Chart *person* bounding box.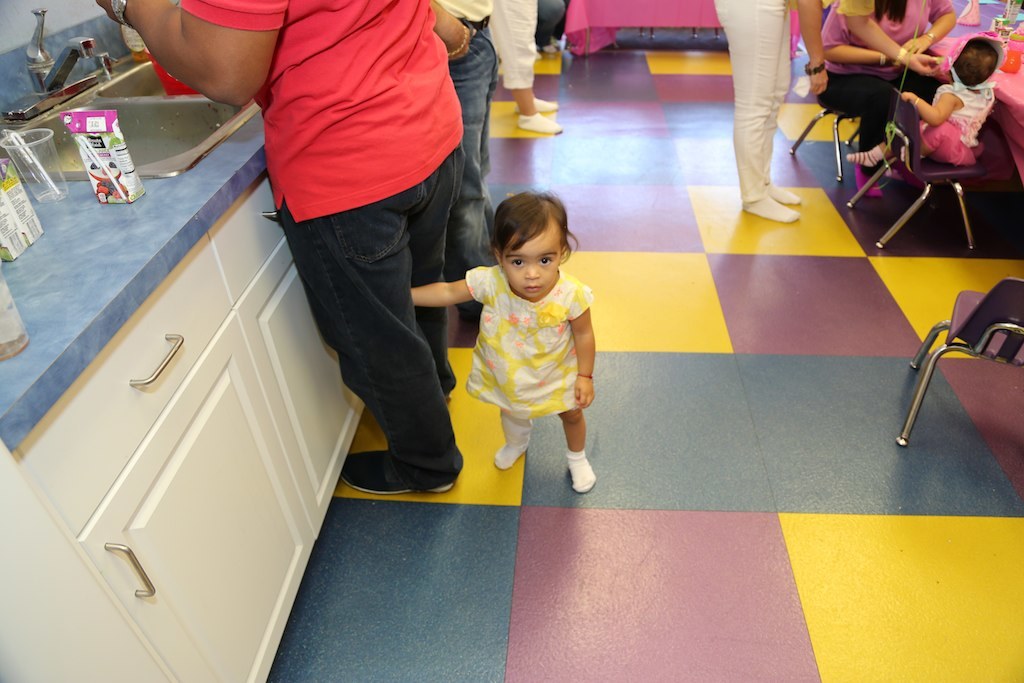
Charted: crop(387, 187, 618, 497).
